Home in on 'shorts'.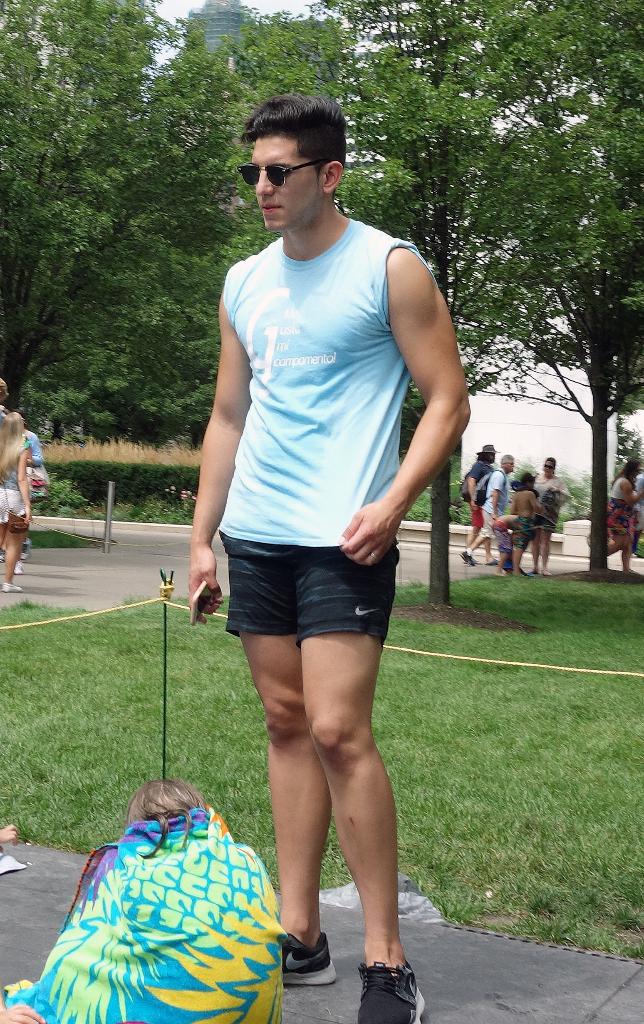
Homed in at crop(538, 518, 554, 532).
